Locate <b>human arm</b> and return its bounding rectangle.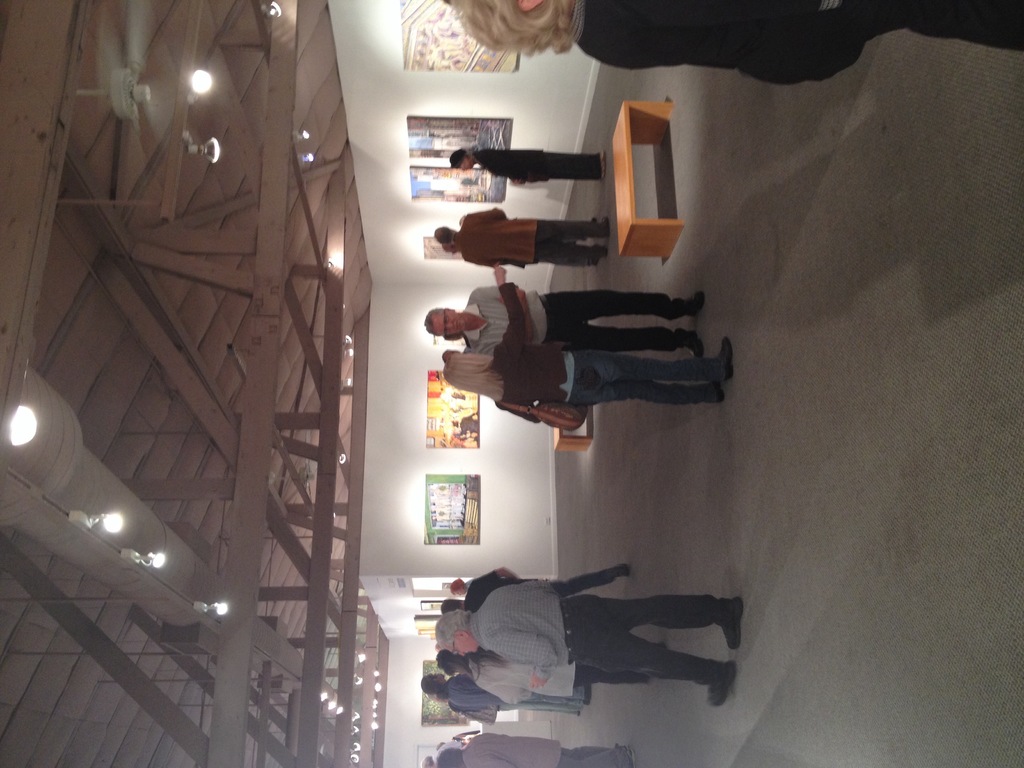
495,403,545,423.
